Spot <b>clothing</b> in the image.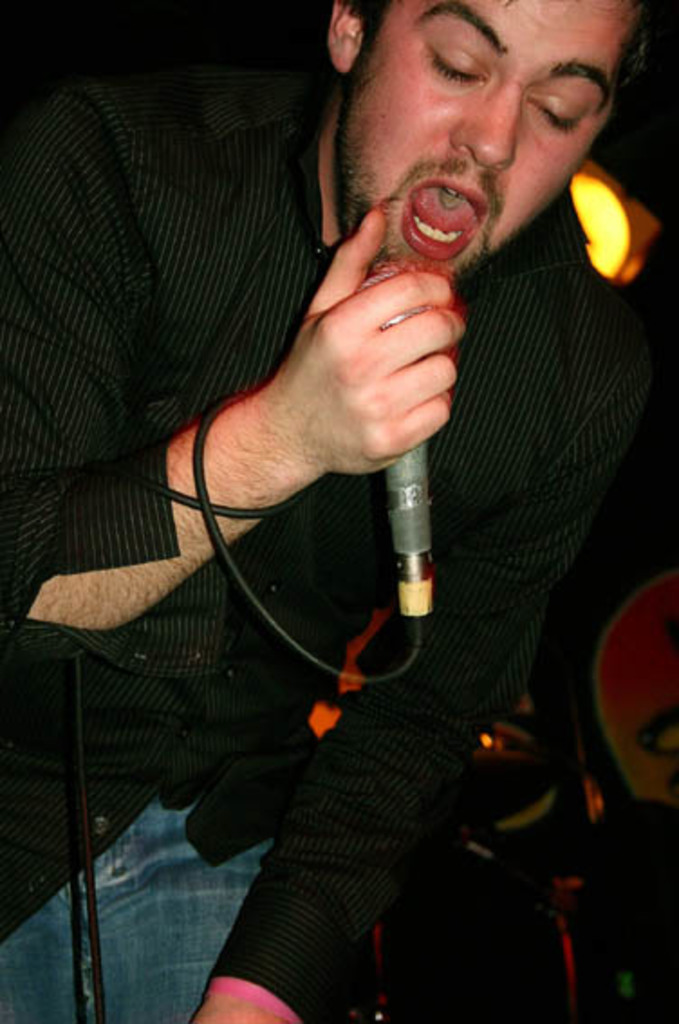
<b>clothing</b> found at BBox(61, 168, 560, 999).
